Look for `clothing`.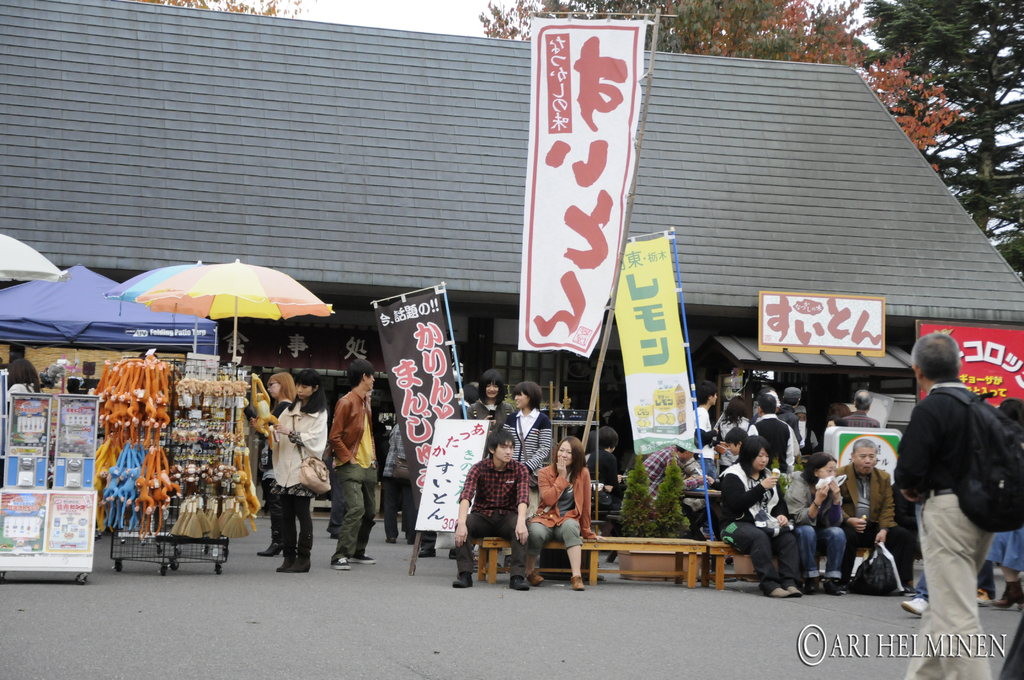
Found: rect(844, 521, 900, 588).
